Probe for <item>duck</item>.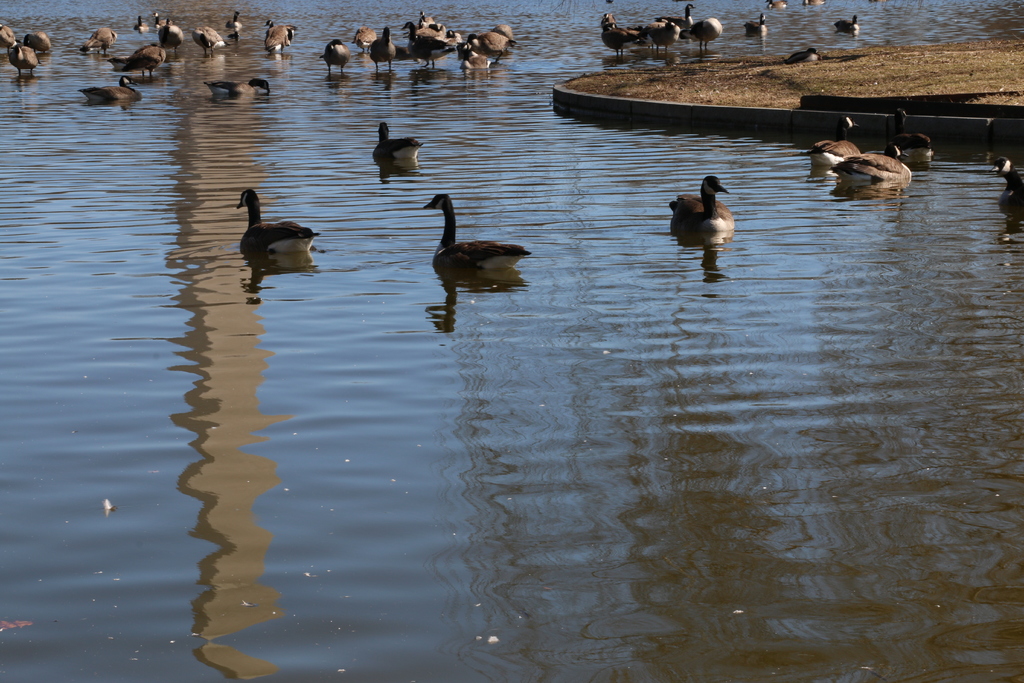
Probe result: l=641, t=19, r=680, b=59.
